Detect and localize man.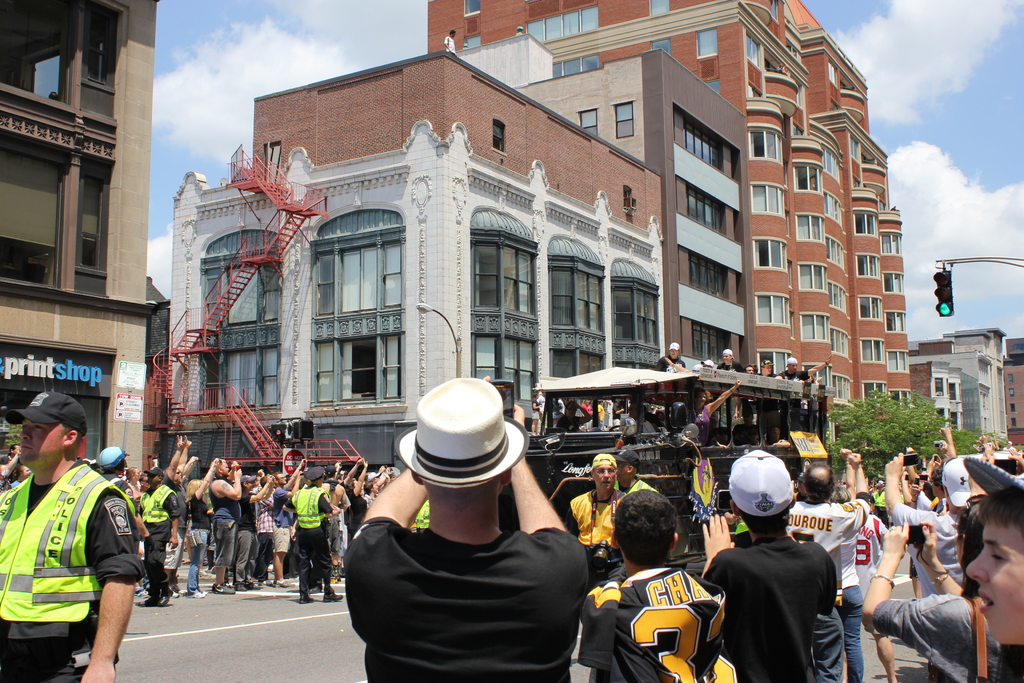
Localized at <box>653,341,692,375</box>.
